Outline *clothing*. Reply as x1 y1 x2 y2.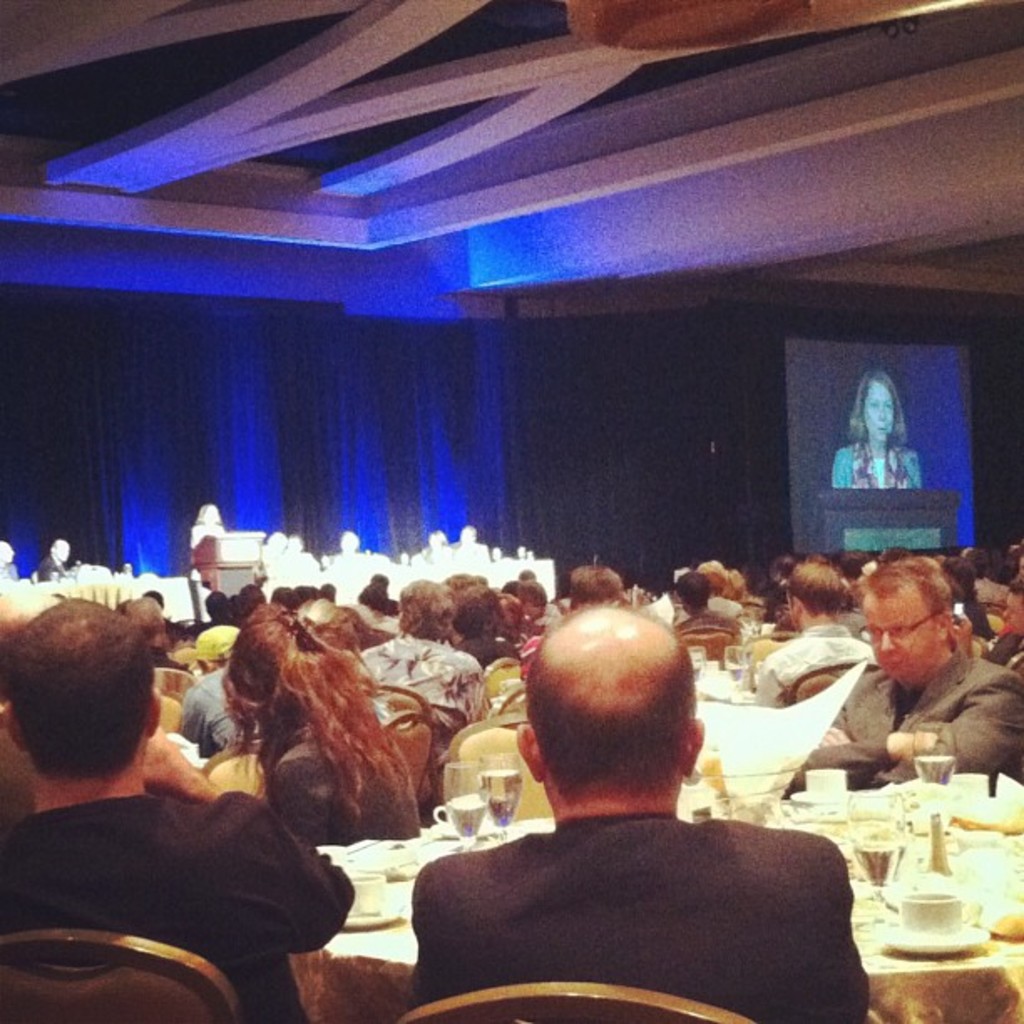
33 552 64 584.
